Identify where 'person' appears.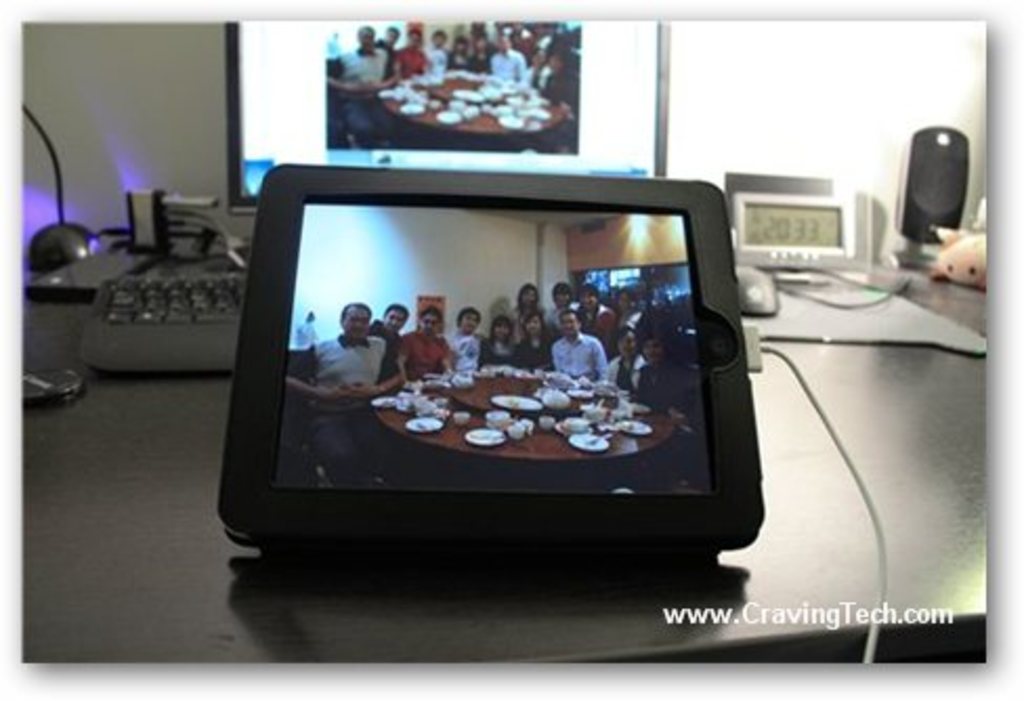
Appears at x1=281, y1=300, x2=407, y2=483.
